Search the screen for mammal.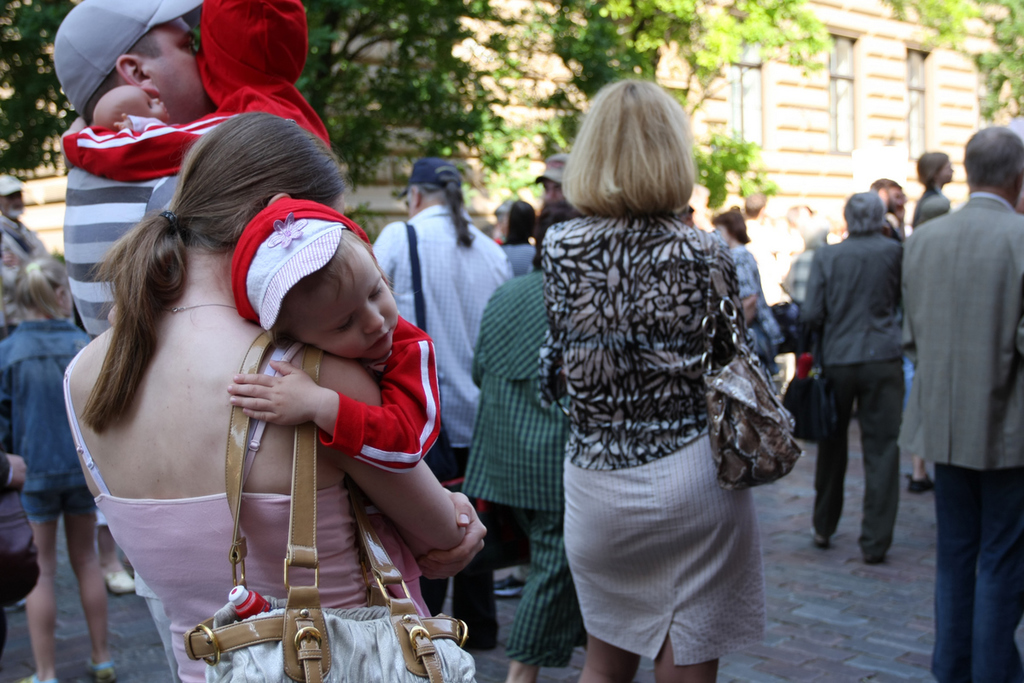
Found at {"left": 712, "top": 205, "right": 784, "bottom": 370}.
